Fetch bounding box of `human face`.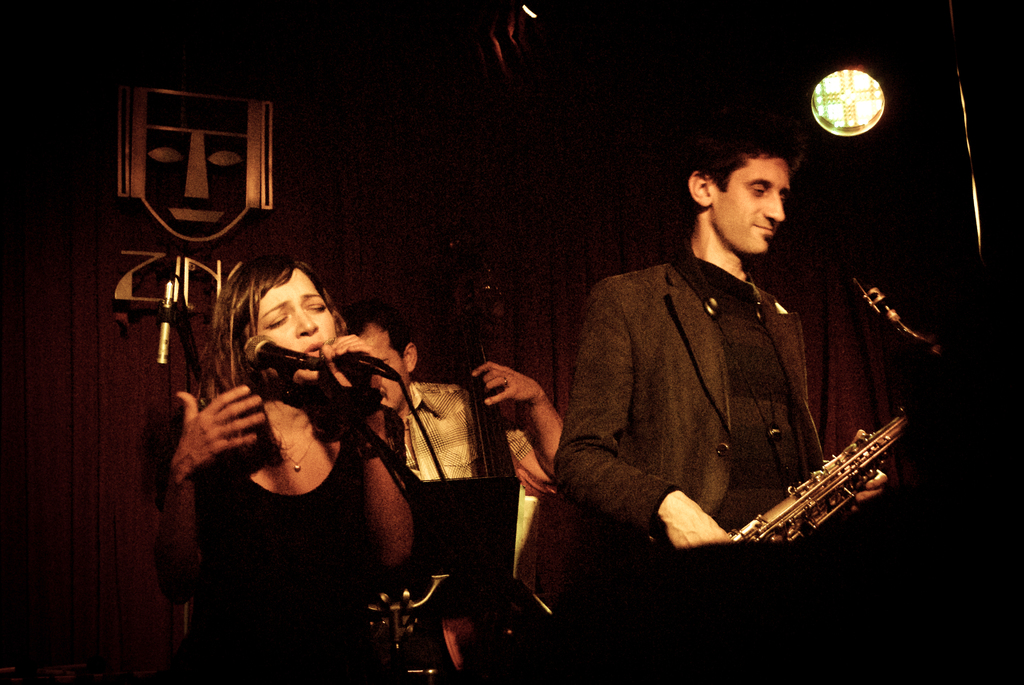
Bbox: select_region(257, 268, 336, 382).
